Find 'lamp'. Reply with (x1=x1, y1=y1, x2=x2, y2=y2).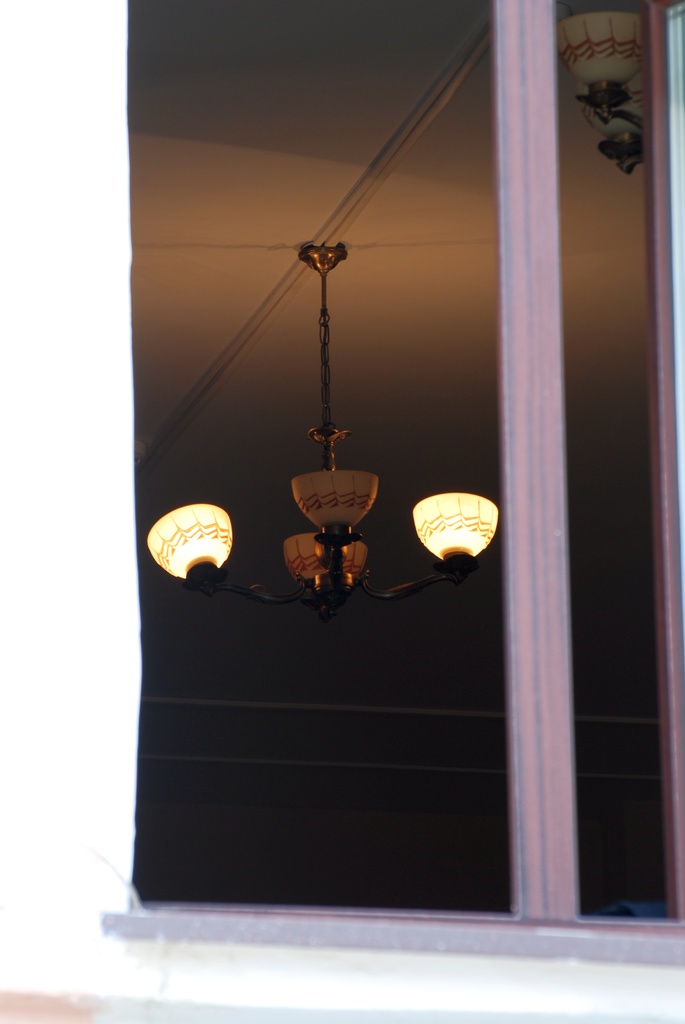
(x1=217, y1=119, x2=463, y2=663).
